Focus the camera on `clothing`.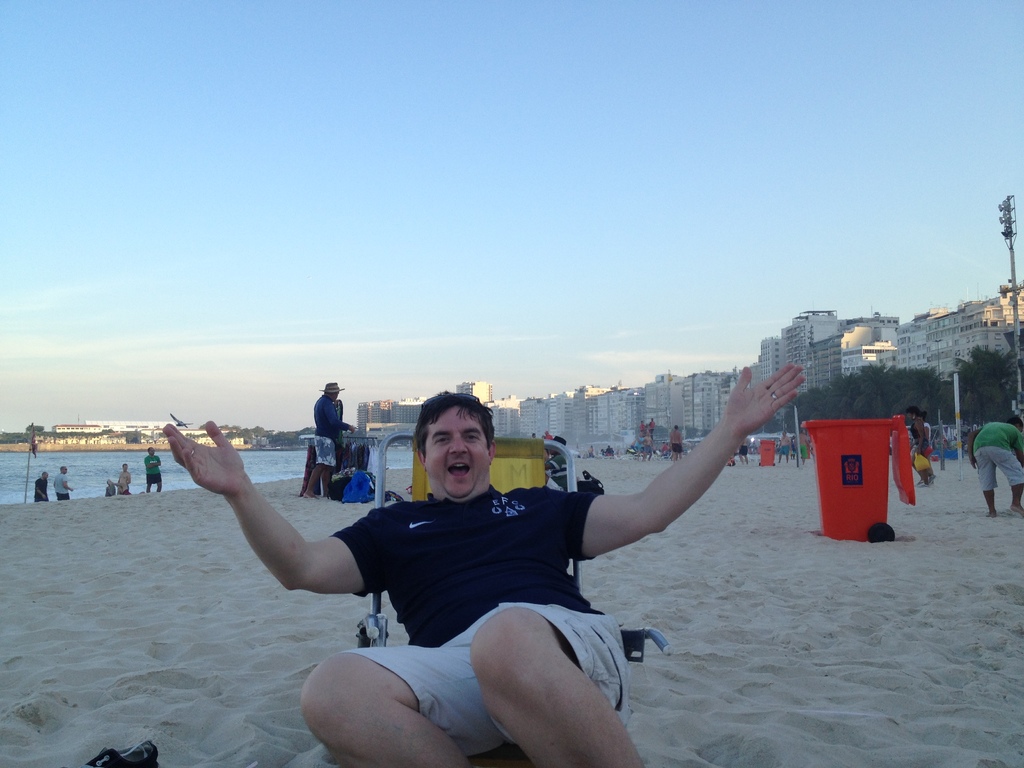
Focus region: <bbox>35, 475, 47, 506</bbox>.
